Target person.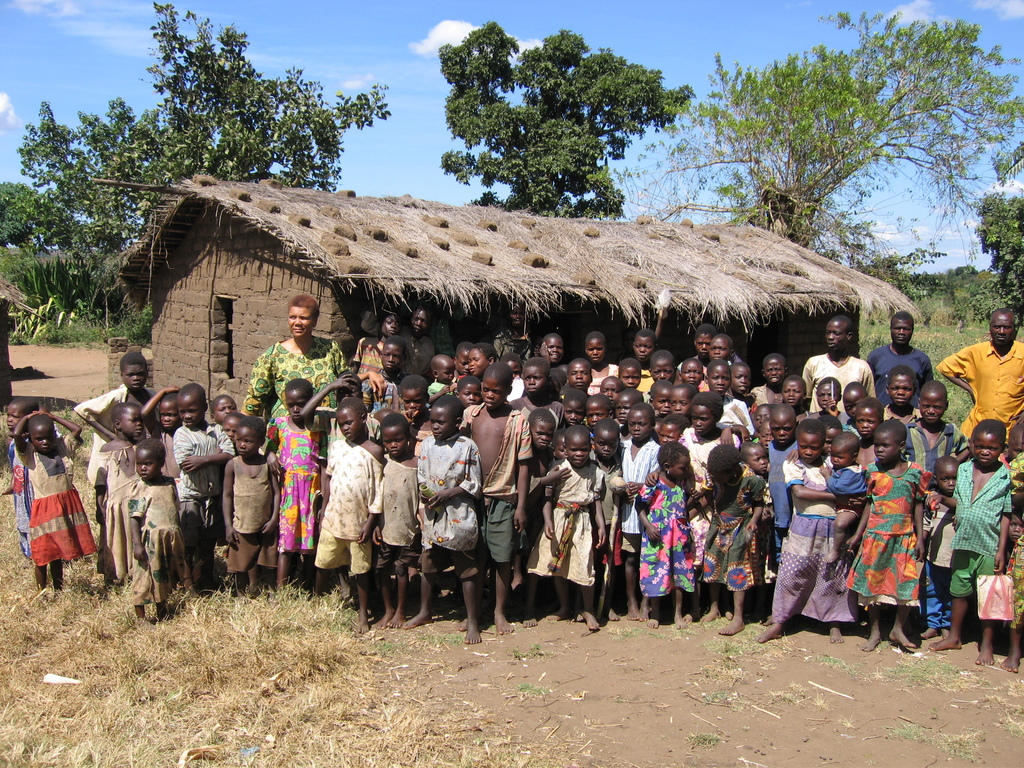
Target region: box=[207, 395, 243, 466].
